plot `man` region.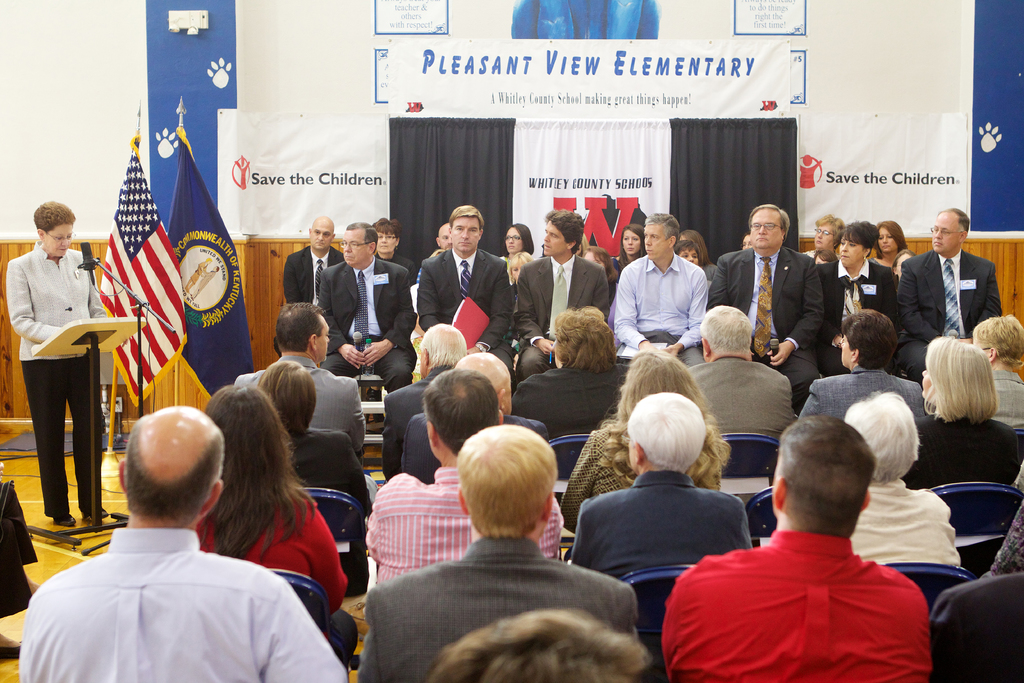
Plotted at 430, 201, 514, 381.
